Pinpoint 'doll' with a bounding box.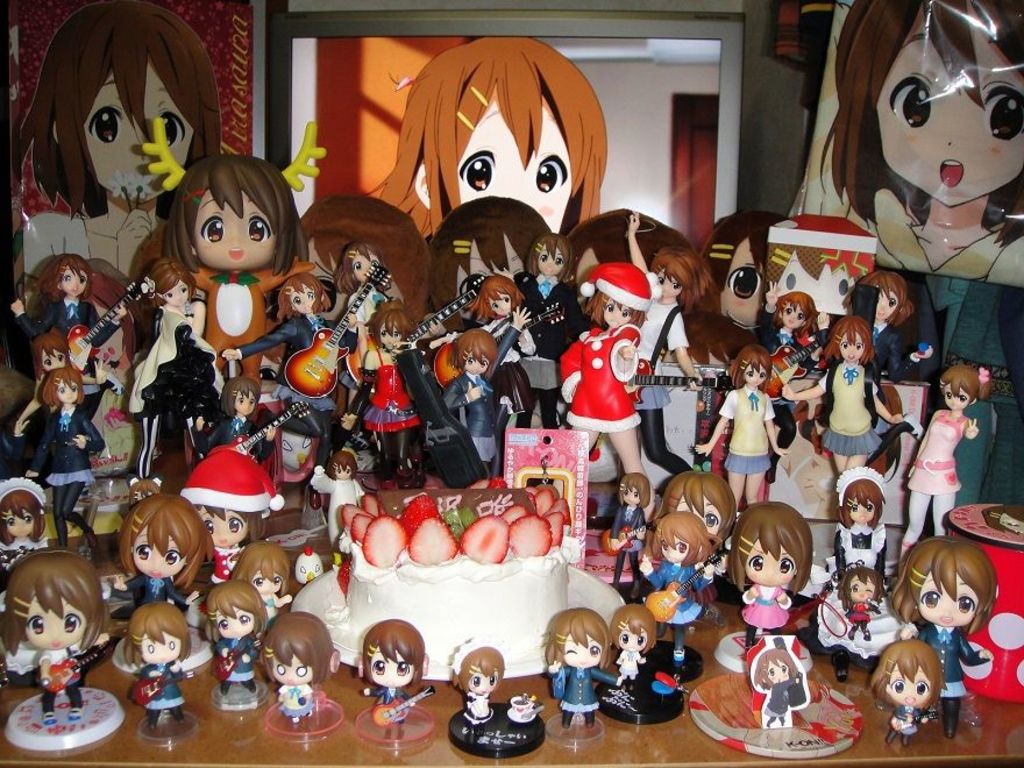
select_region(749, 199, 877, 308).
